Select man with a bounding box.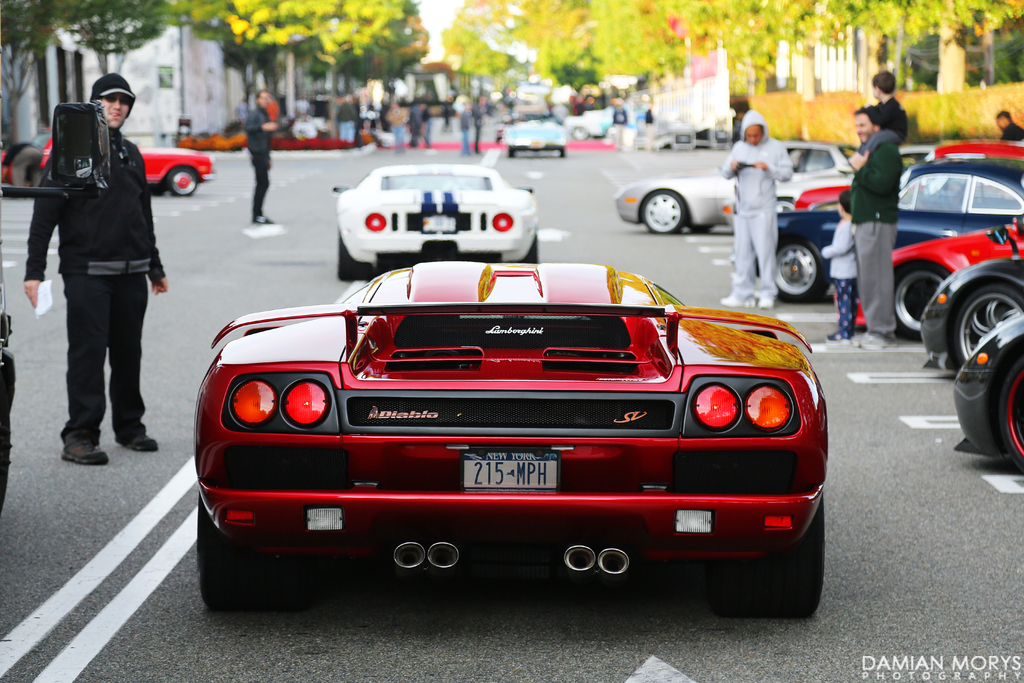
crop(408, 102, 429, 147).
